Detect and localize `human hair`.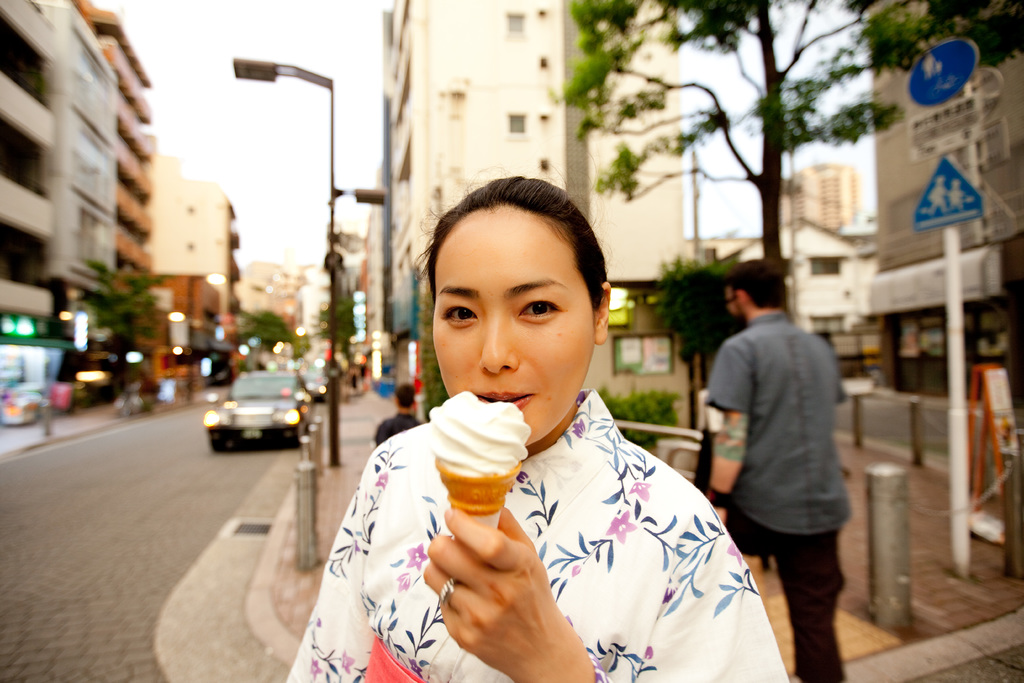
Localized at 410 160 611 299.
